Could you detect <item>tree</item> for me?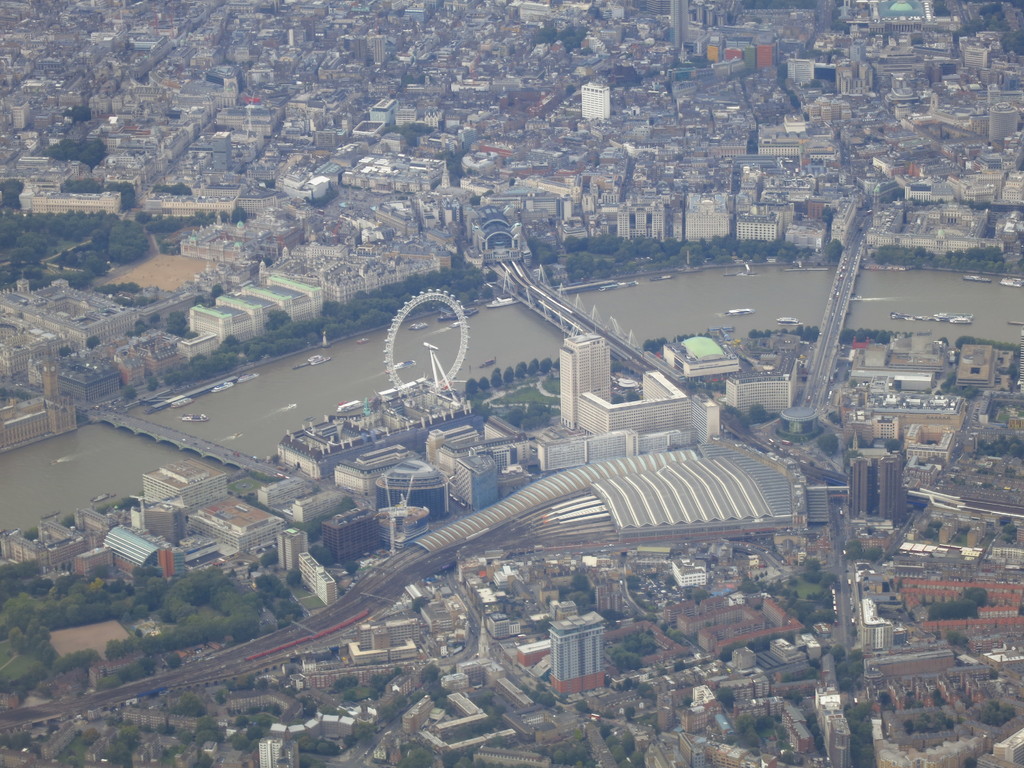
Detection result: 0/730/33/755.
